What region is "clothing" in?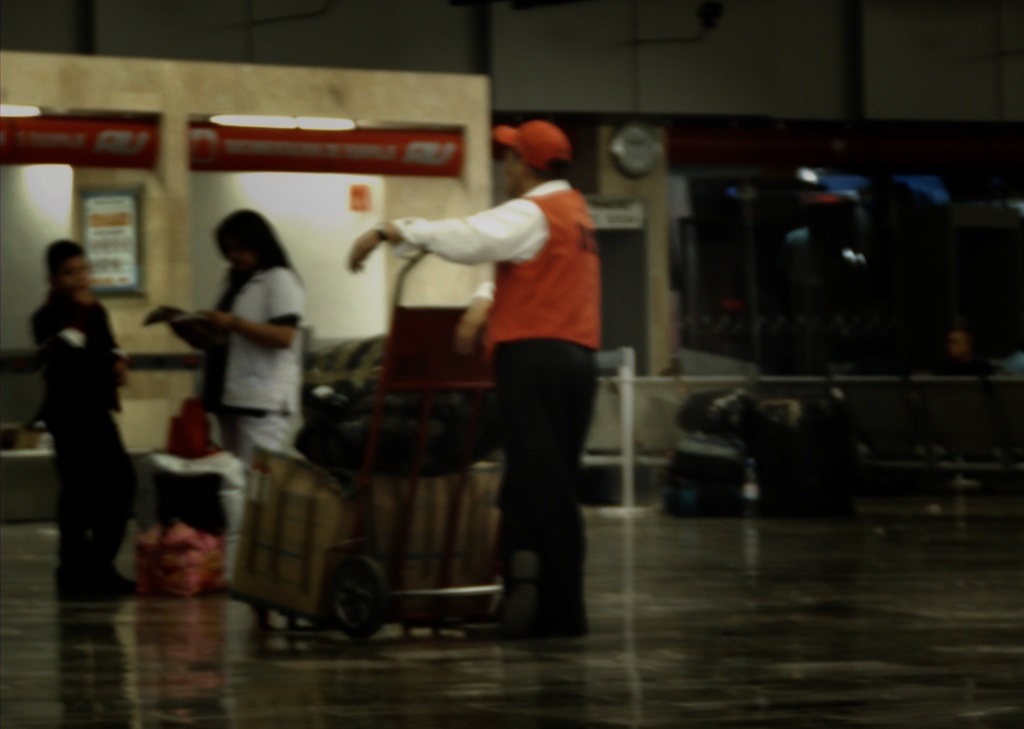
[20,251,138,587].
